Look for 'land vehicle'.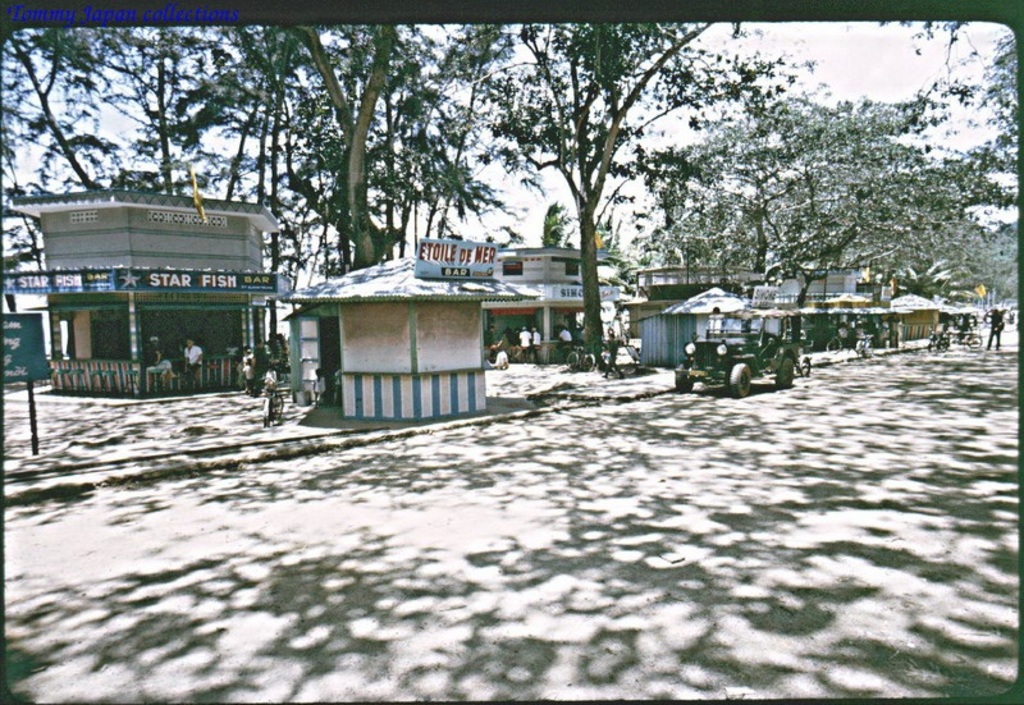
Found: 662:289:819:394.
